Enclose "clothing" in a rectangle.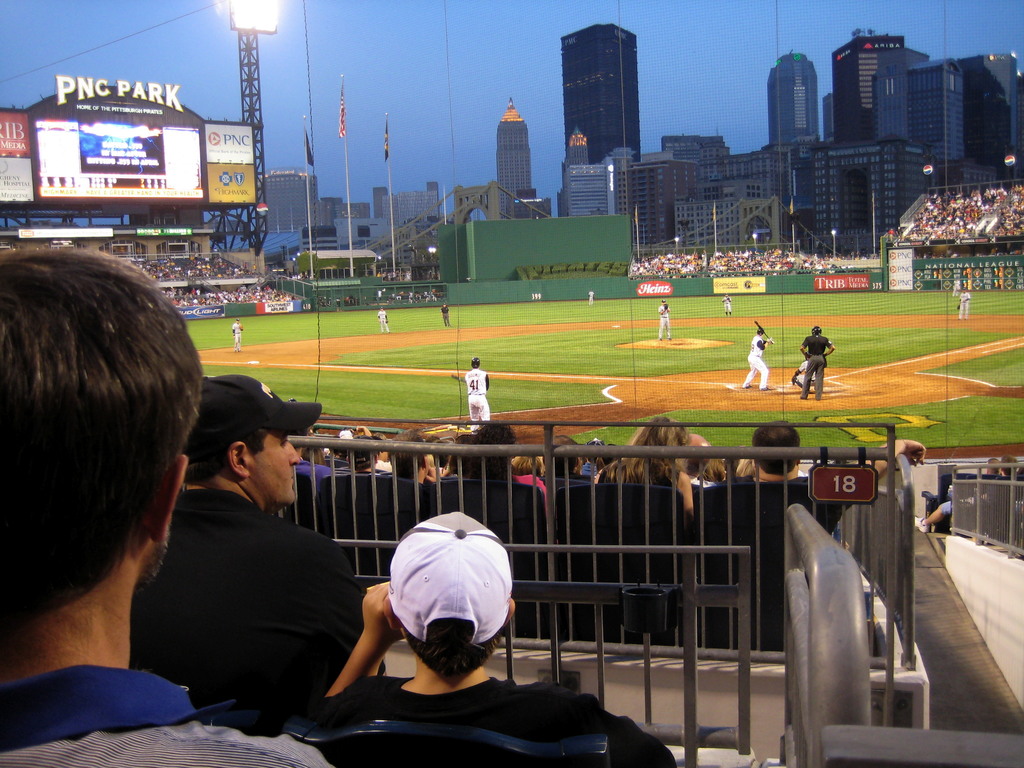
(657, 305, 671, 339).
